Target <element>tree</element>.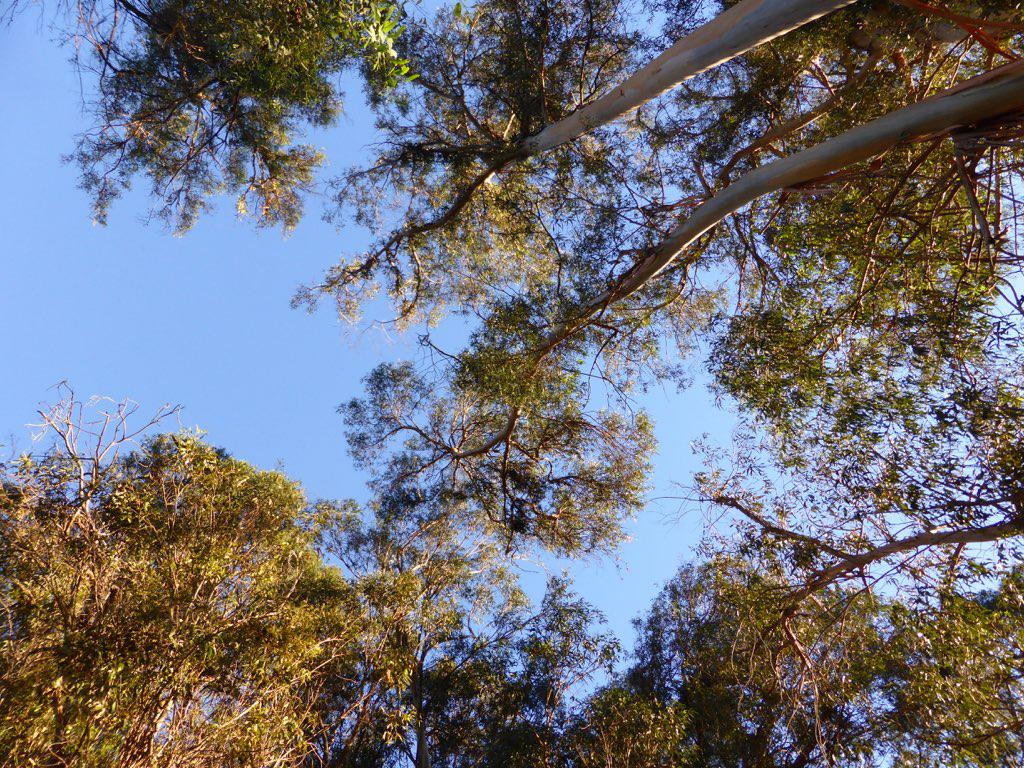
Target region: detection(882, 572, 1023, 767).
